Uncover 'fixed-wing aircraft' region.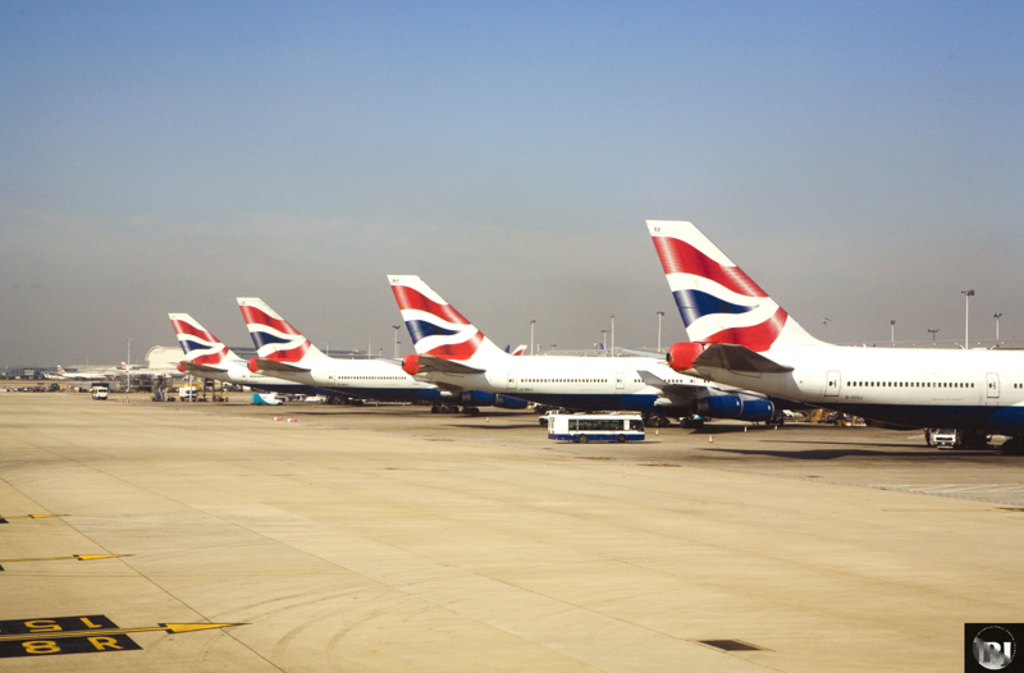
Uncovered: crop(640, 211, 1023, 454).
